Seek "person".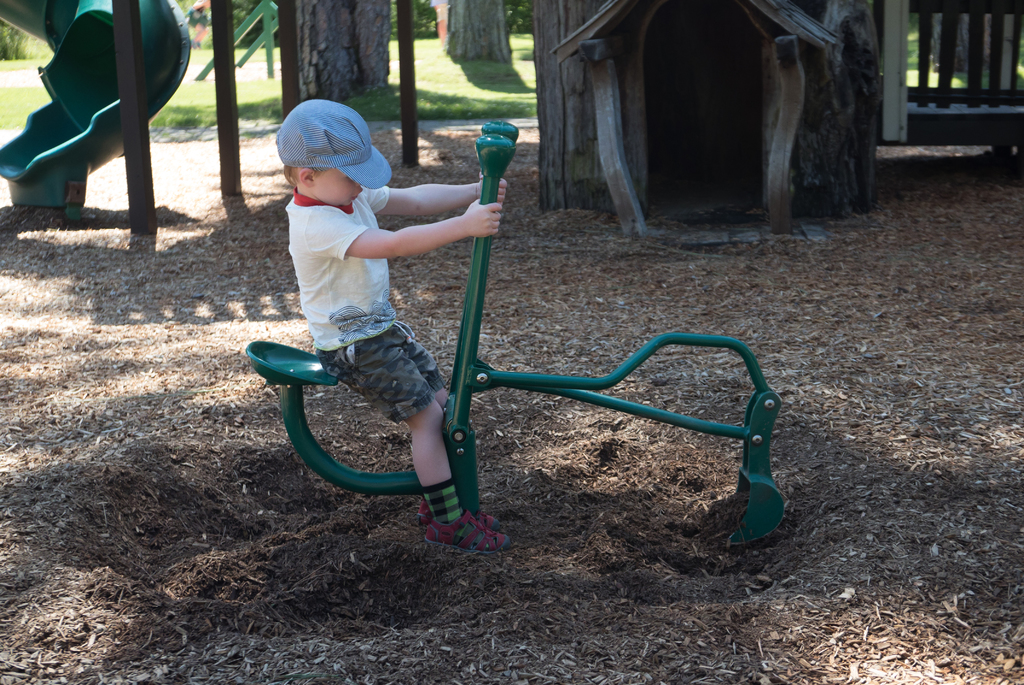
259, 88, 479, 511.
